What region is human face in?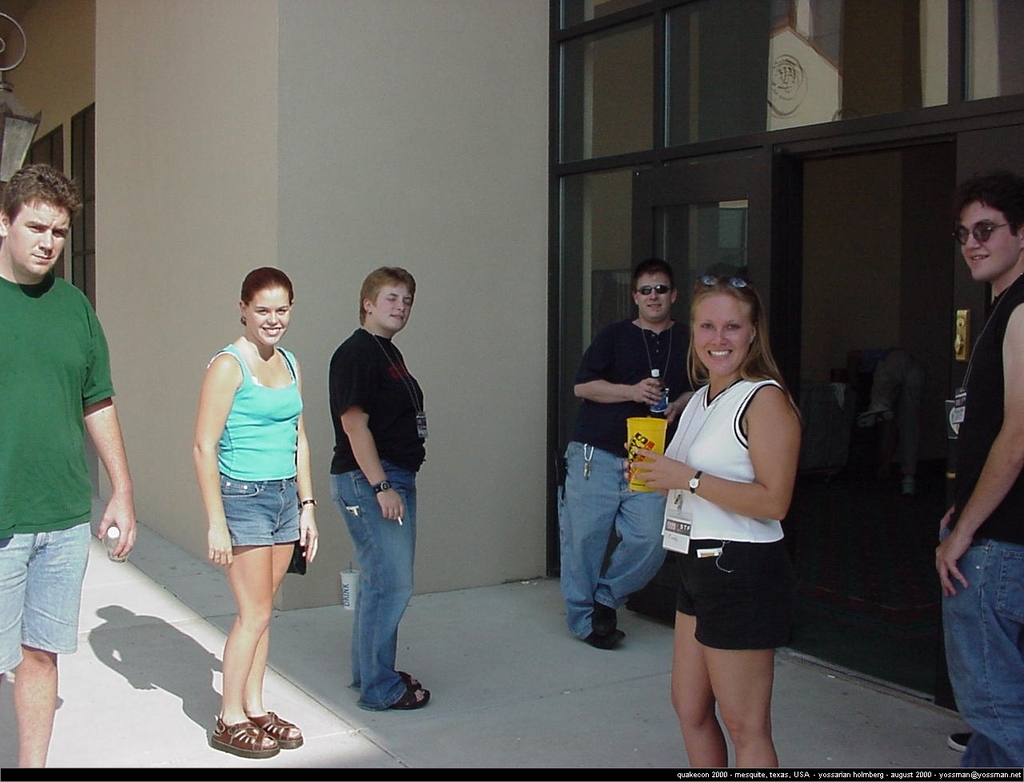
locate(371, 284, 414, 331).
